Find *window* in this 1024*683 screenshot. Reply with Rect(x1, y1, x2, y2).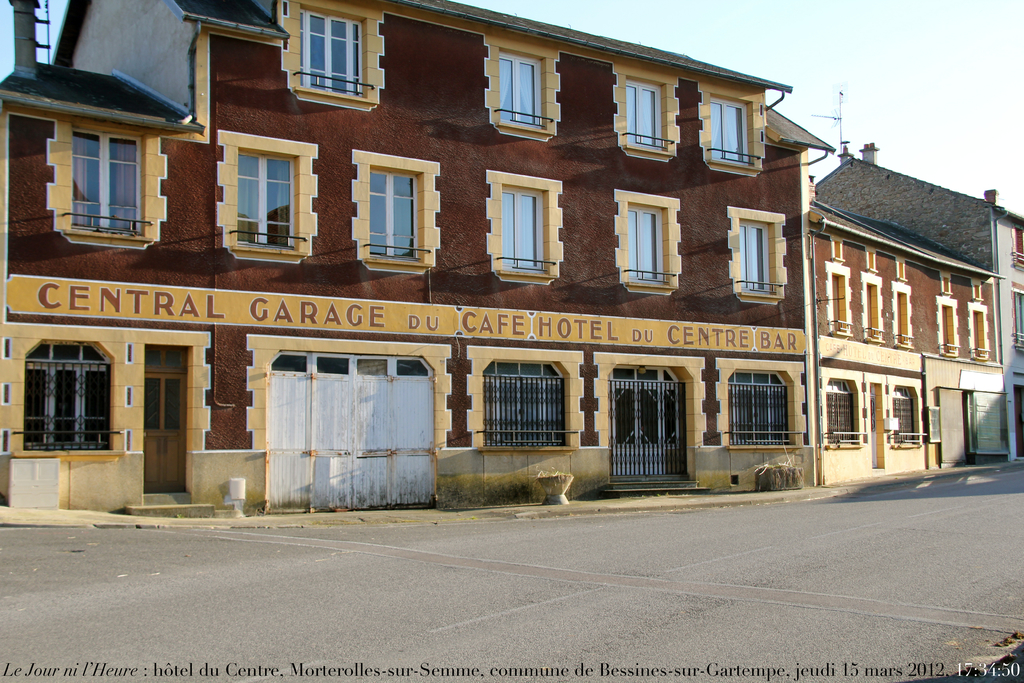
Rect(709, 96, 752, 169).
